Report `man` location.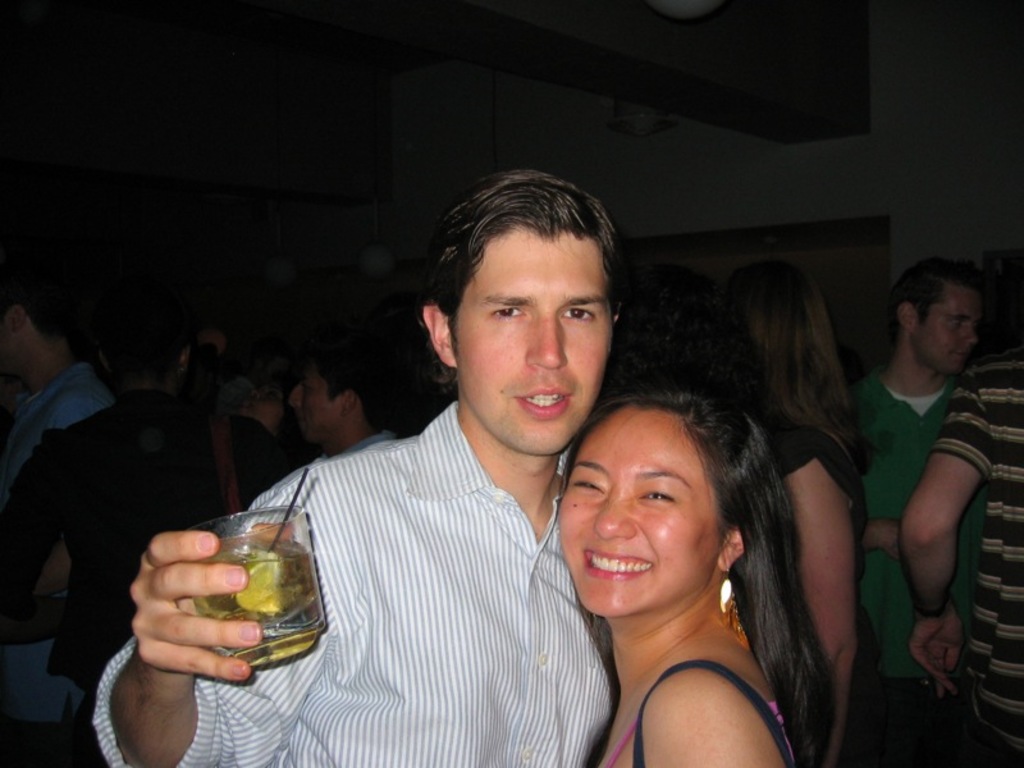
Report: [291,351,397,468].
